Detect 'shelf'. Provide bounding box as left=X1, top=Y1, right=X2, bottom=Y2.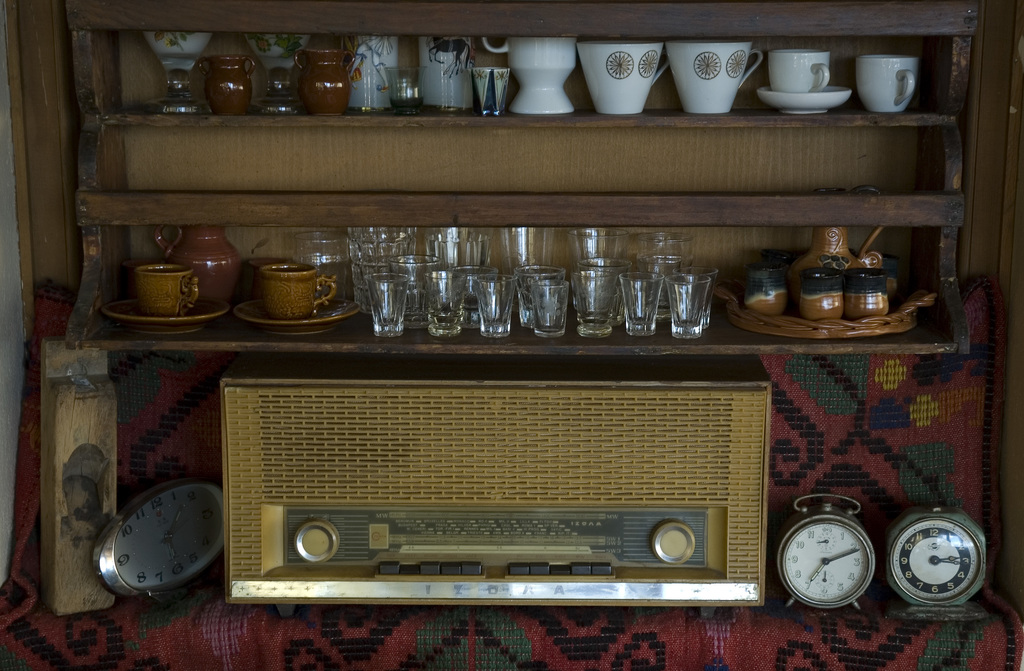
left=88, top=24, right=1023, bottom=643.
